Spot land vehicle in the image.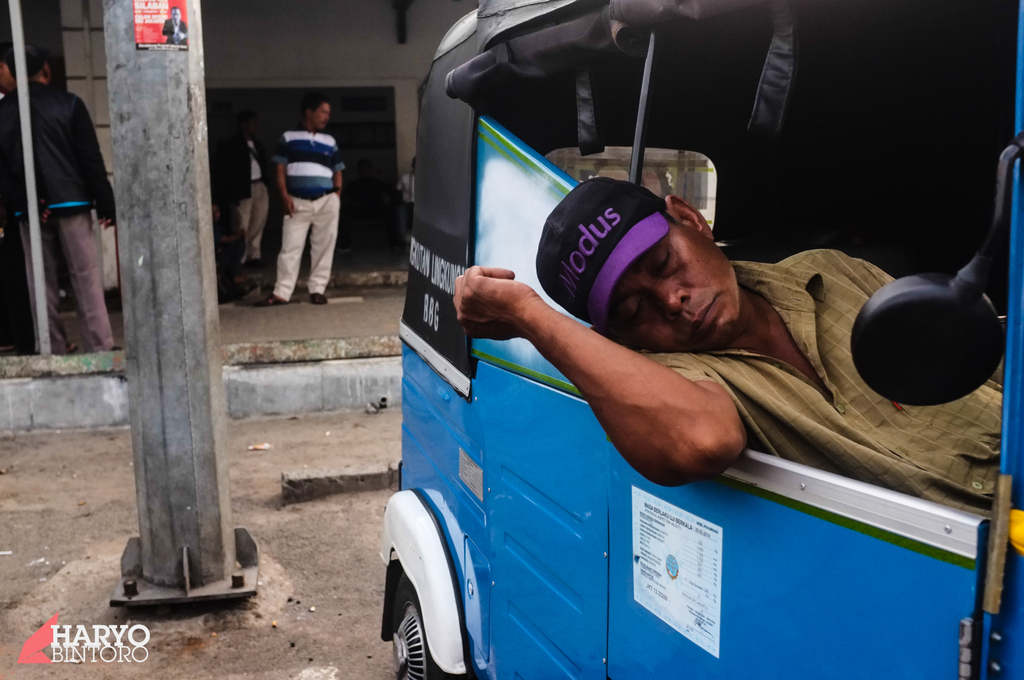
land vehicle found at region(383, 0, 1023, 679).
